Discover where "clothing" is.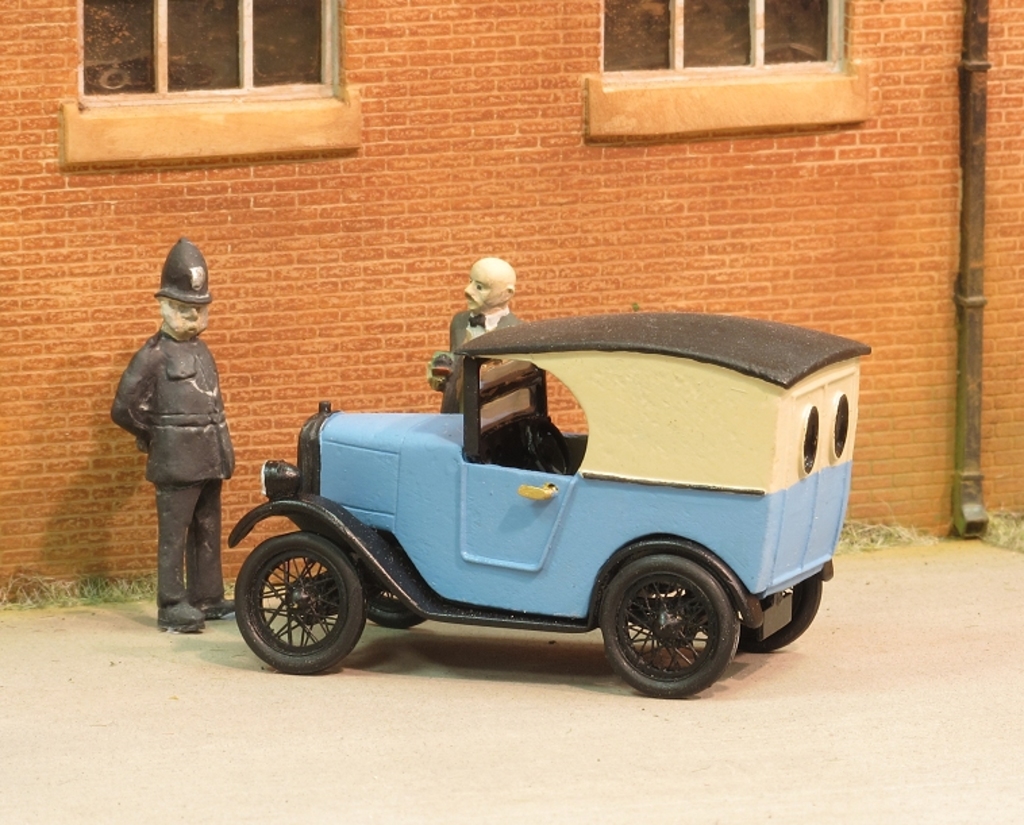
Discovered at l=108, t=334, r=240, b=600.
